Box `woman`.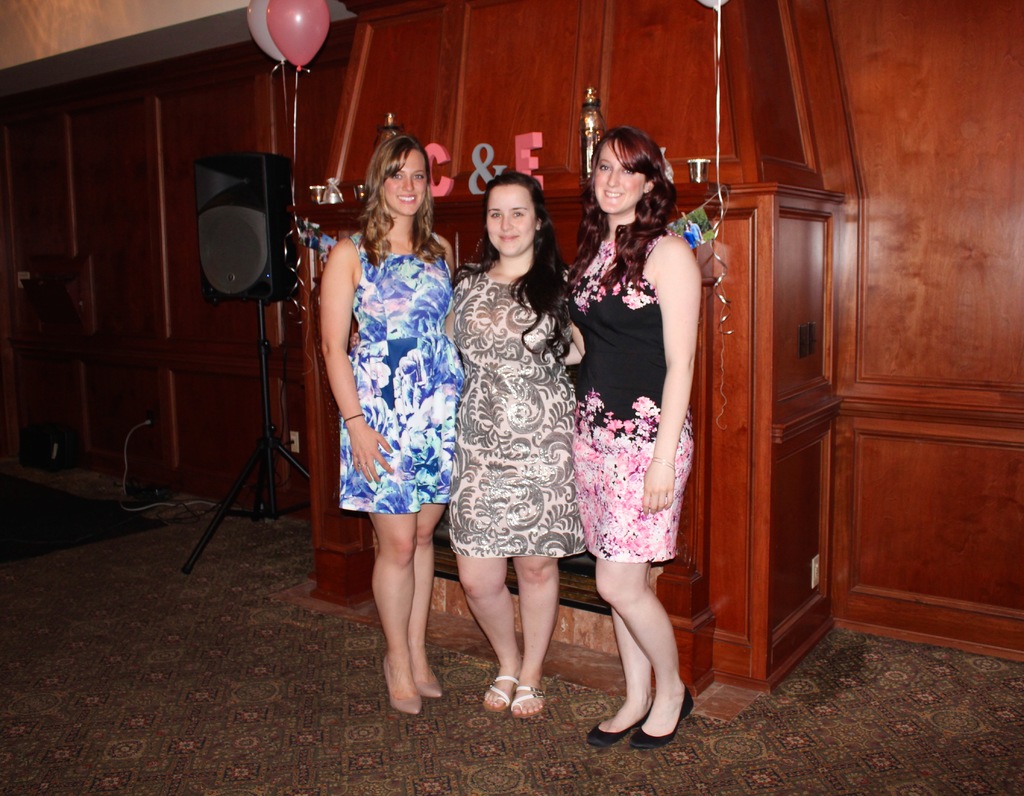
(left=556, top=96, right=703, bottom=718).
